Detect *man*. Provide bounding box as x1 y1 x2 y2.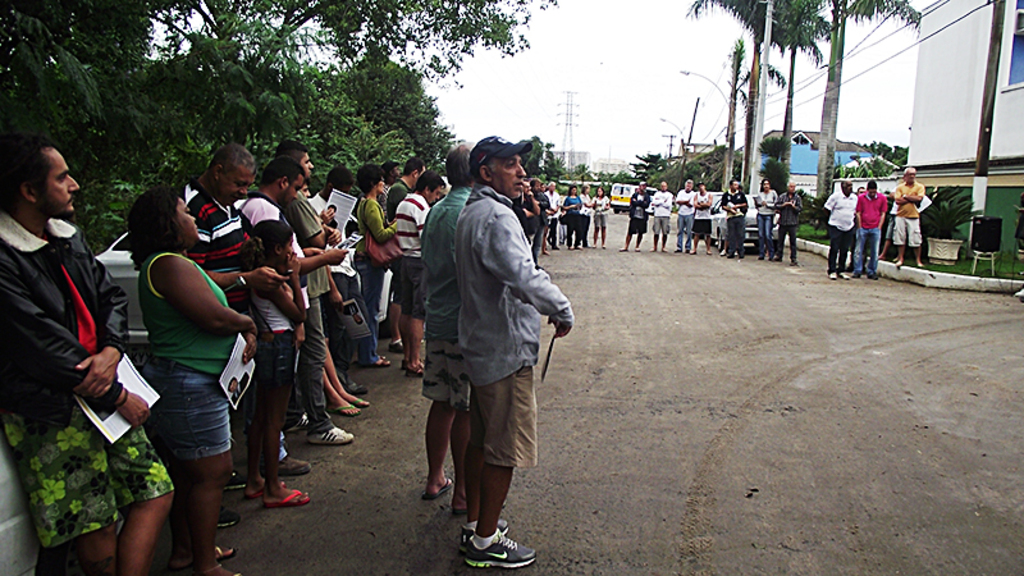
677 179 695 256.
